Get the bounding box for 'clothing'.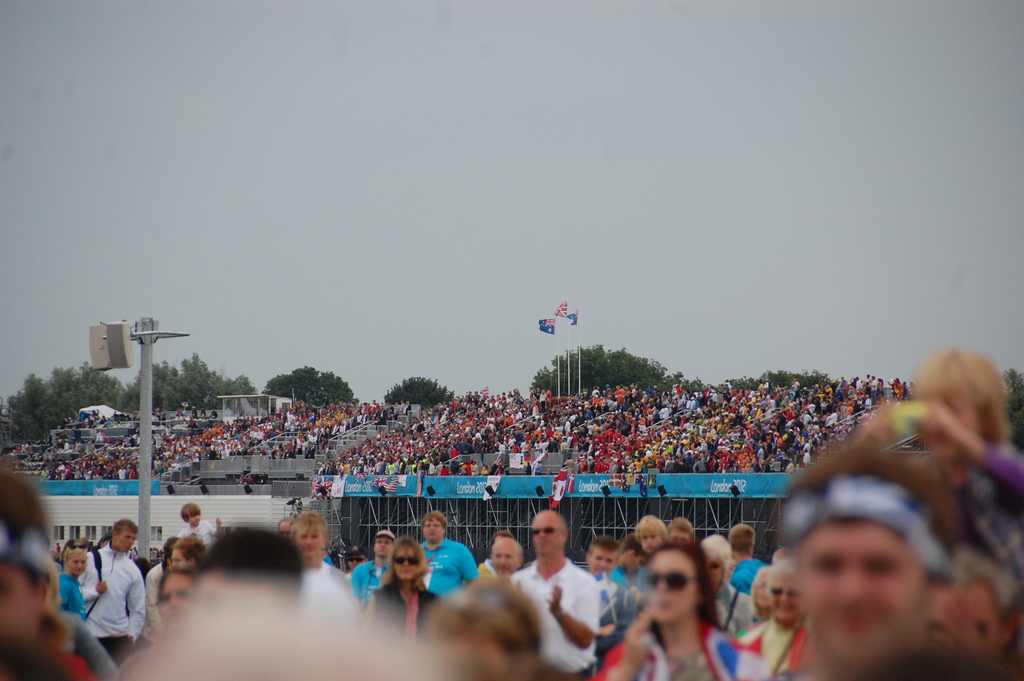
x1=325, y1=556, x2=337, y2=569.
